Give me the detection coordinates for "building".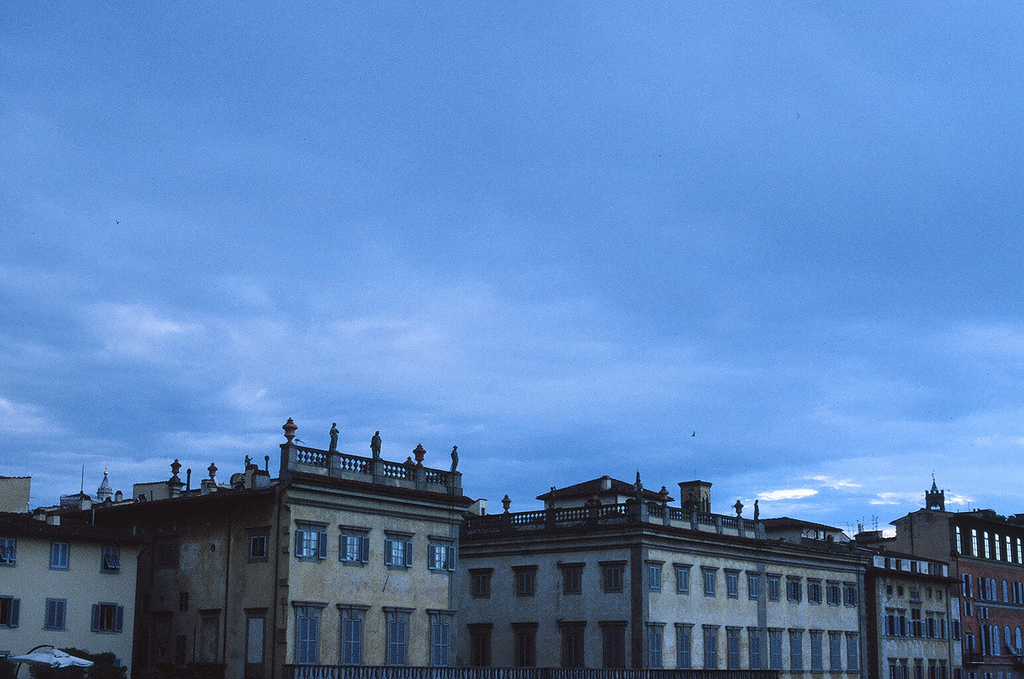
<region>143, 419, 476, 678</region>.
